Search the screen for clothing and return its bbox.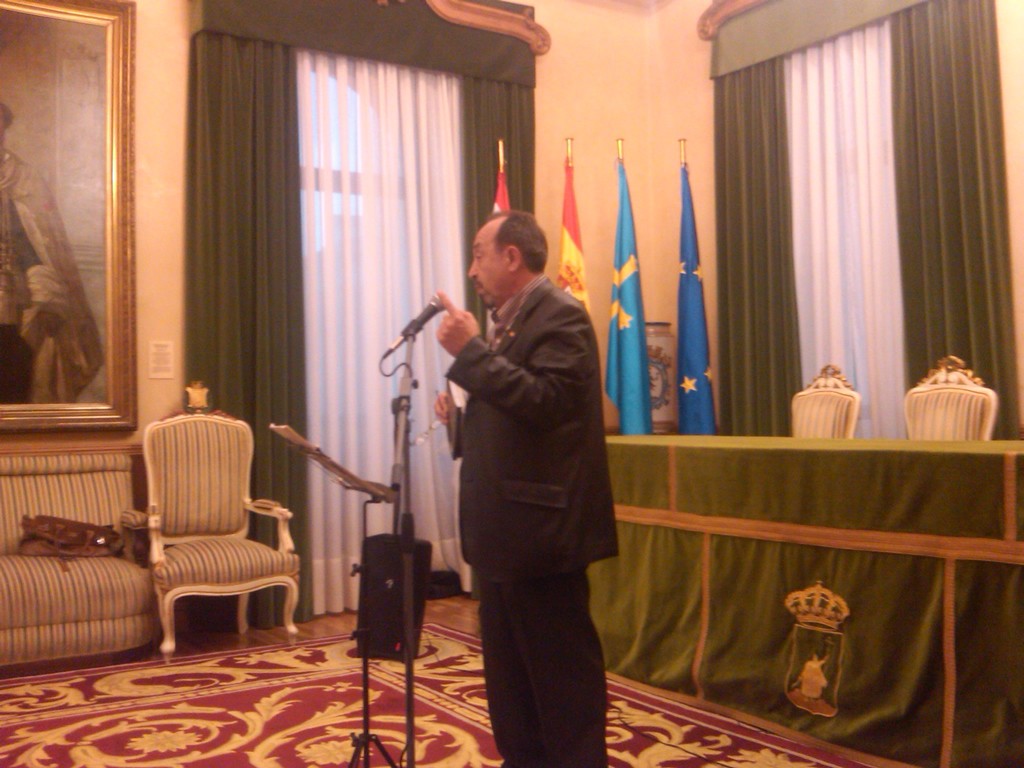
Found: <box>0,100,105,399</box>.
